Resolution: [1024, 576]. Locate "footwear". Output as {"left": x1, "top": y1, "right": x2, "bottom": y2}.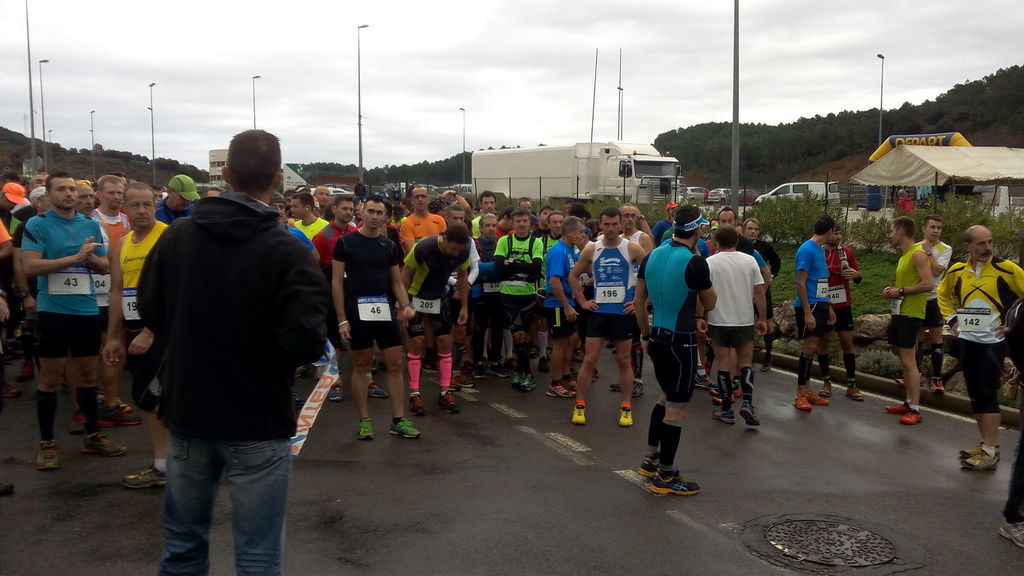
{"left": 621, "top": 404, "right": 636, "bottom": 428}.
